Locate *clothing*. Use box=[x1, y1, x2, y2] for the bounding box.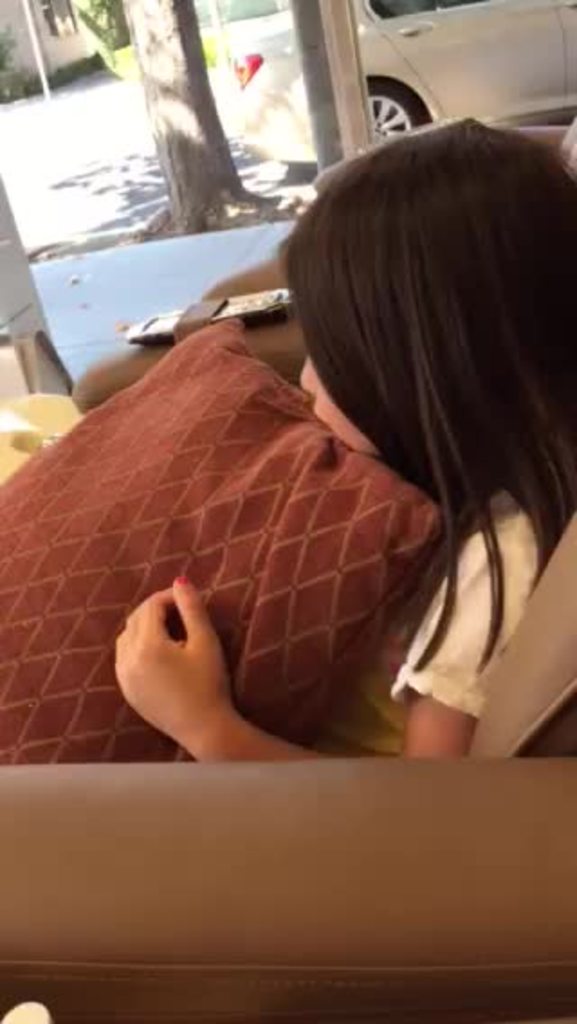
box=[389, 490, 536, 712].
